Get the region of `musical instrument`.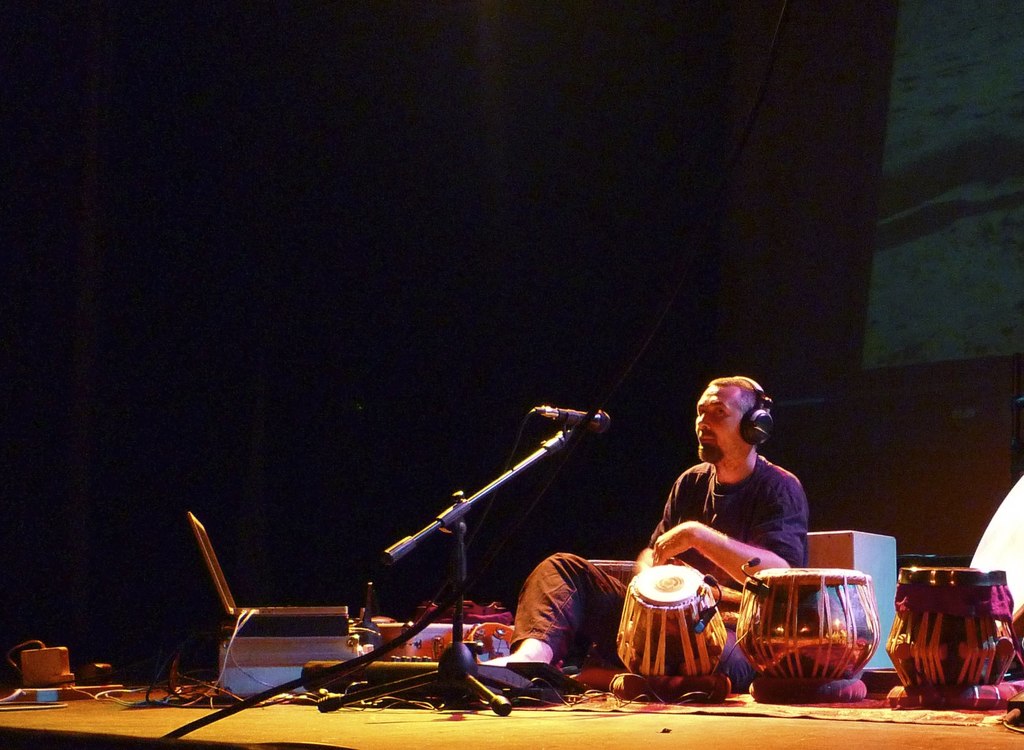
BBox(884, 571, 1023, 692).
